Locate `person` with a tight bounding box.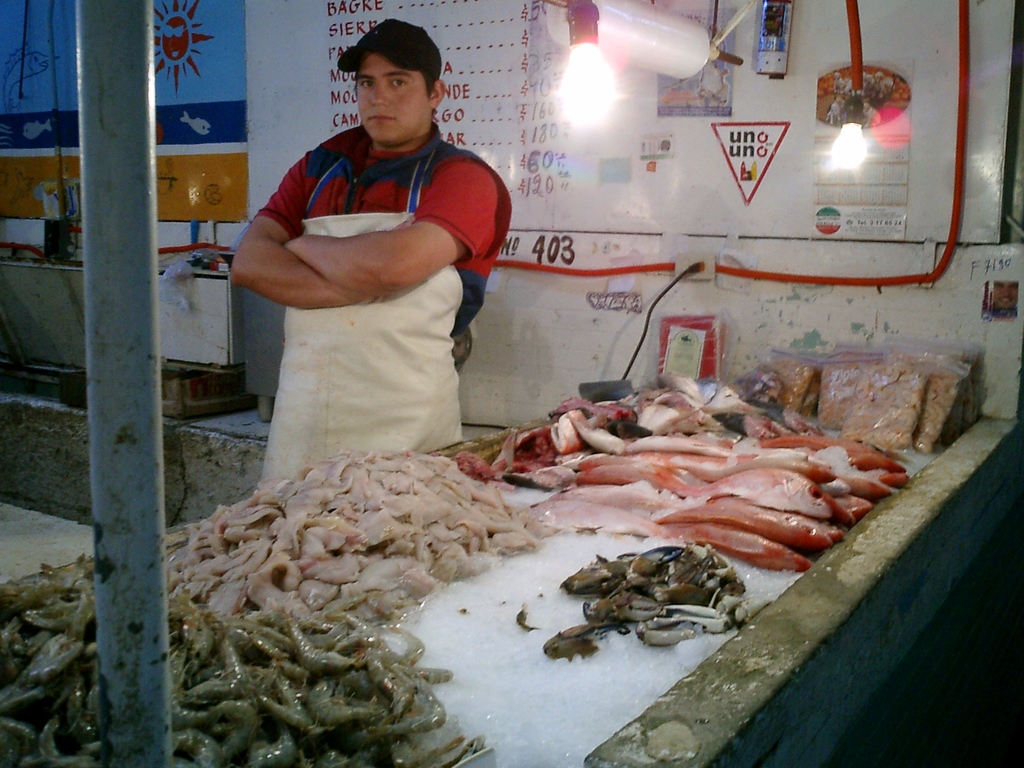
Rect(232, 16, 511, 487).
